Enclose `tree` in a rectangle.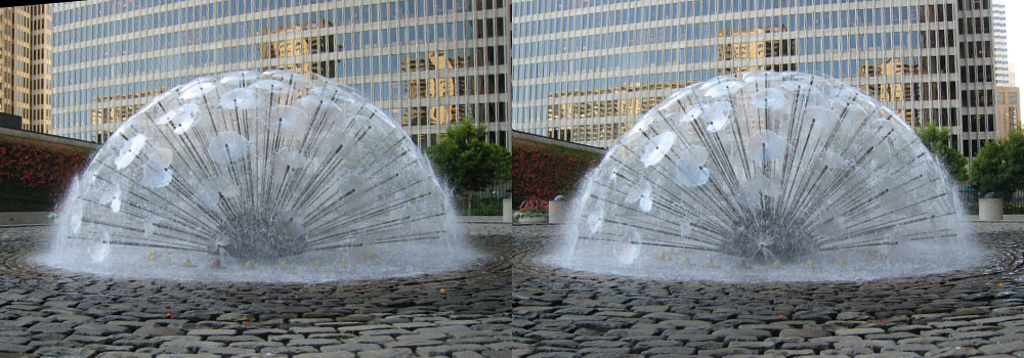
select_region(924, 133, 972, 197).
